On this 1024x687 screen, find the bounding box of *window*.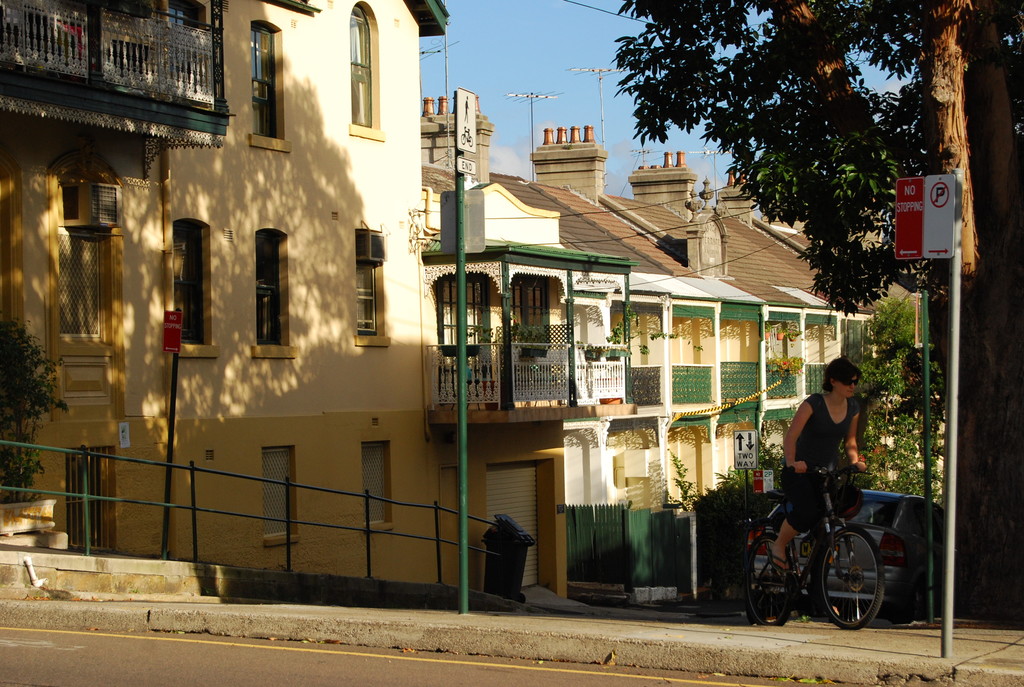
Bounding box: {"x1": 245, "y1": 217, "x2": 296, "y2": 367}.
